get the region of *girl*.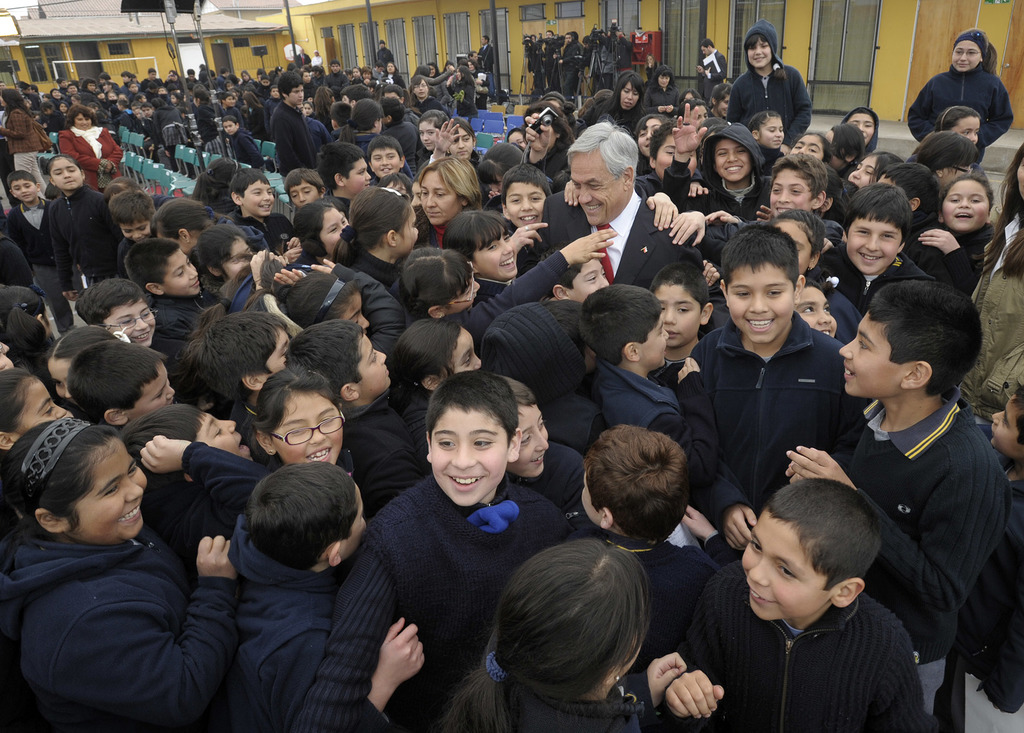
(left=154, top=94, right=185, bottom=170).
